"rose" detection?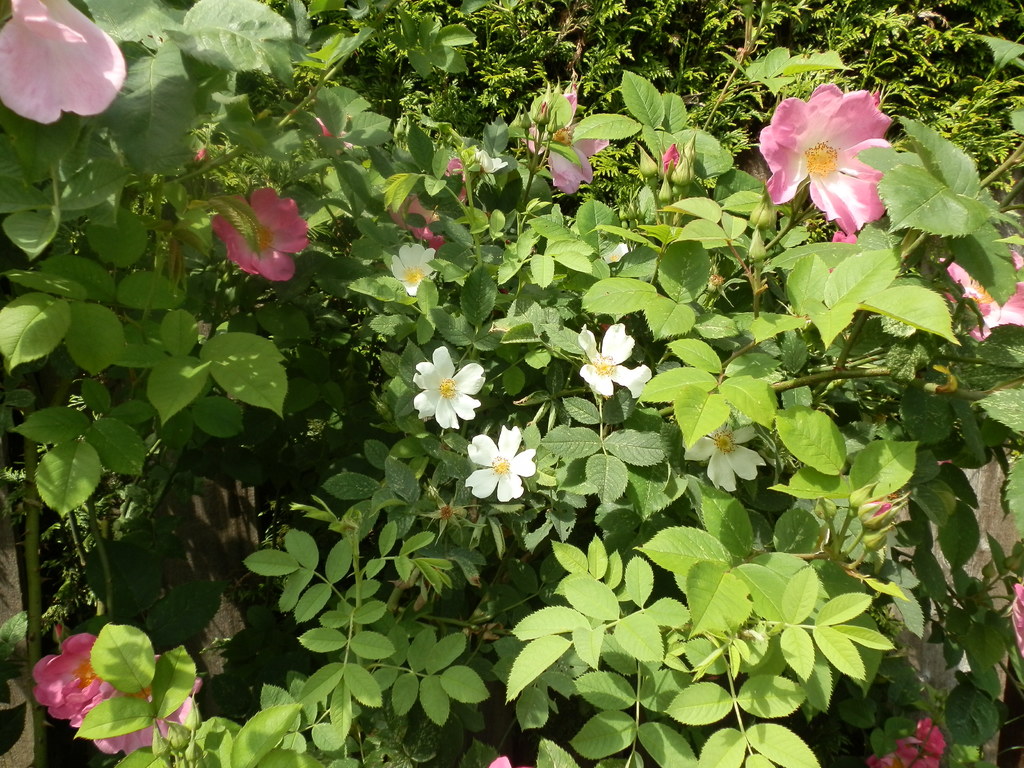
locate(759, 83, 893, 233)
